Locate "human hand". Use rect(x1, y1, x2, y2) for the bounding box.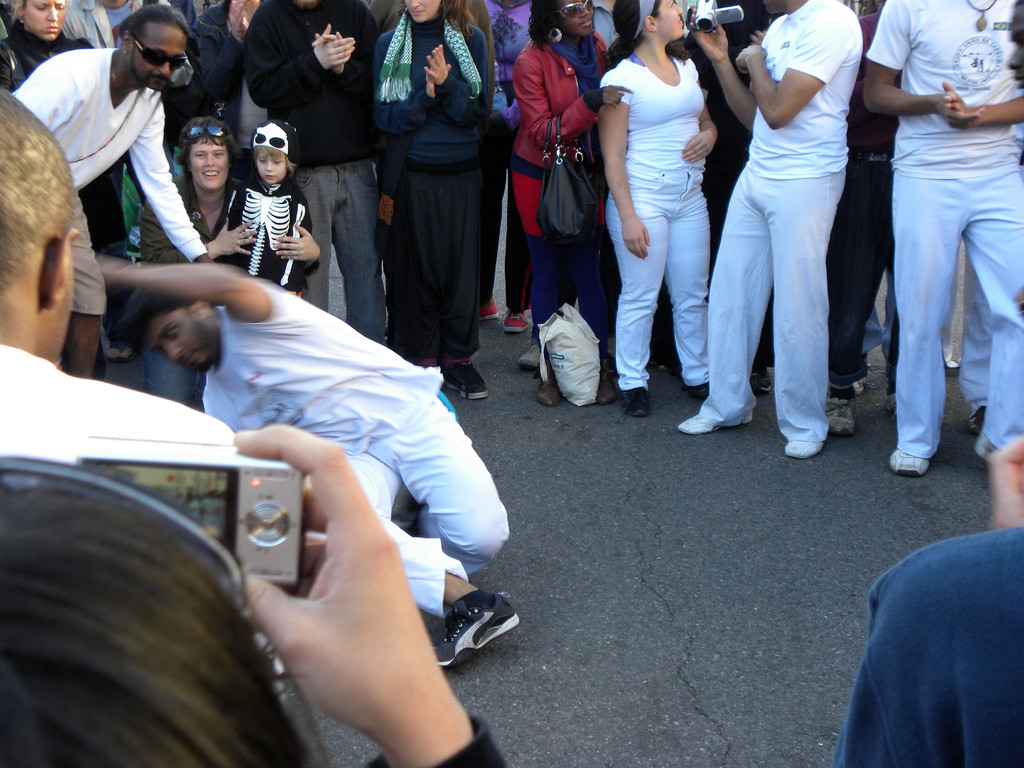
rect(272, 221, 319, 264).
